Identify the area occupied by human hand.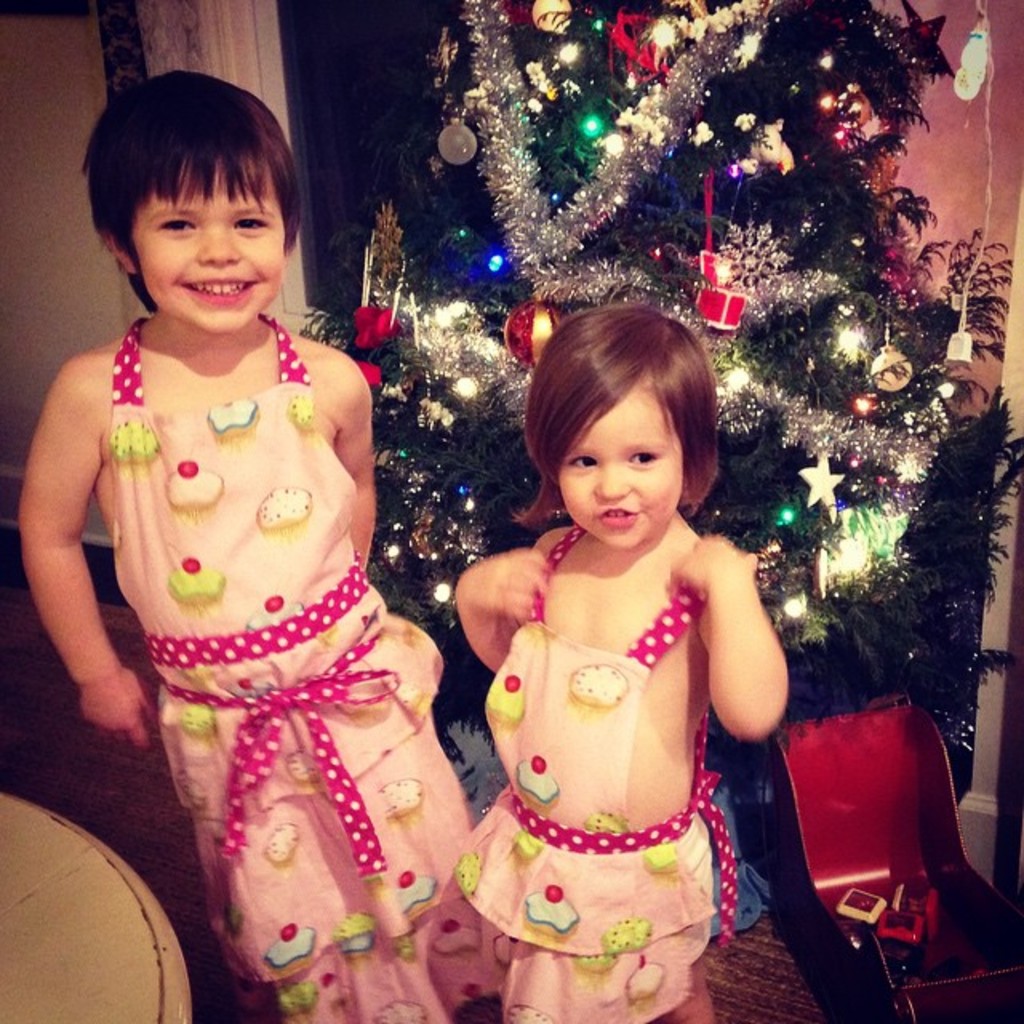
Area: bbox=[456, 544, 552, 629].
